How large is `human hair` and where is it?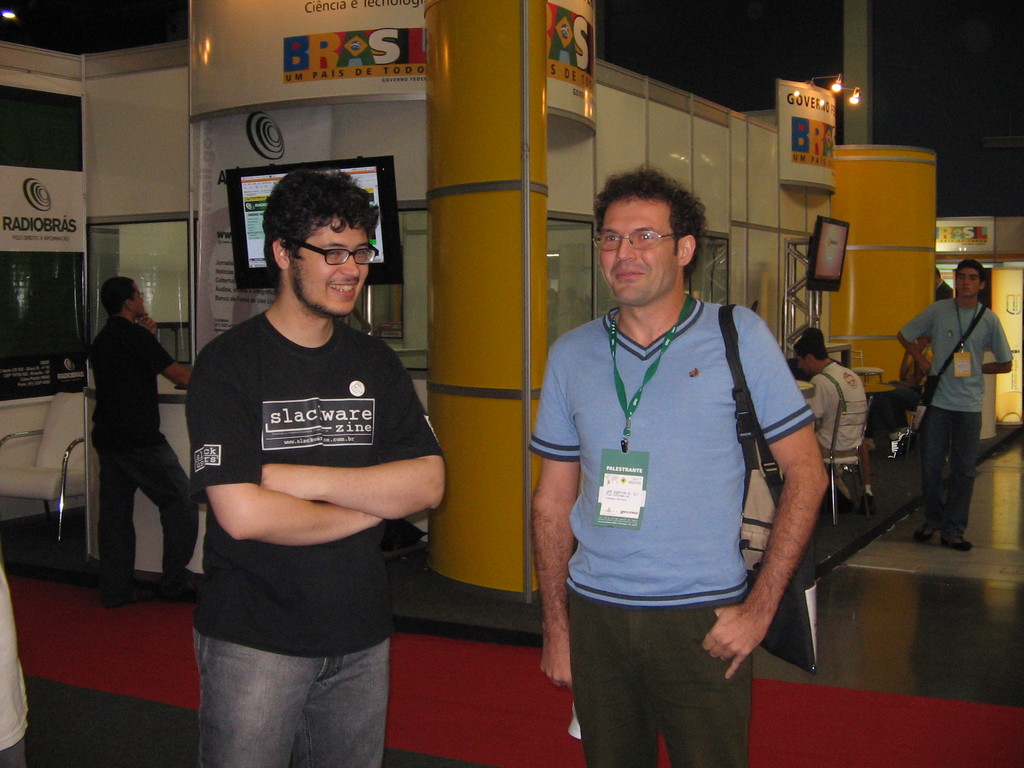
Bounding box: BBox(592, 156, 705, 274).
